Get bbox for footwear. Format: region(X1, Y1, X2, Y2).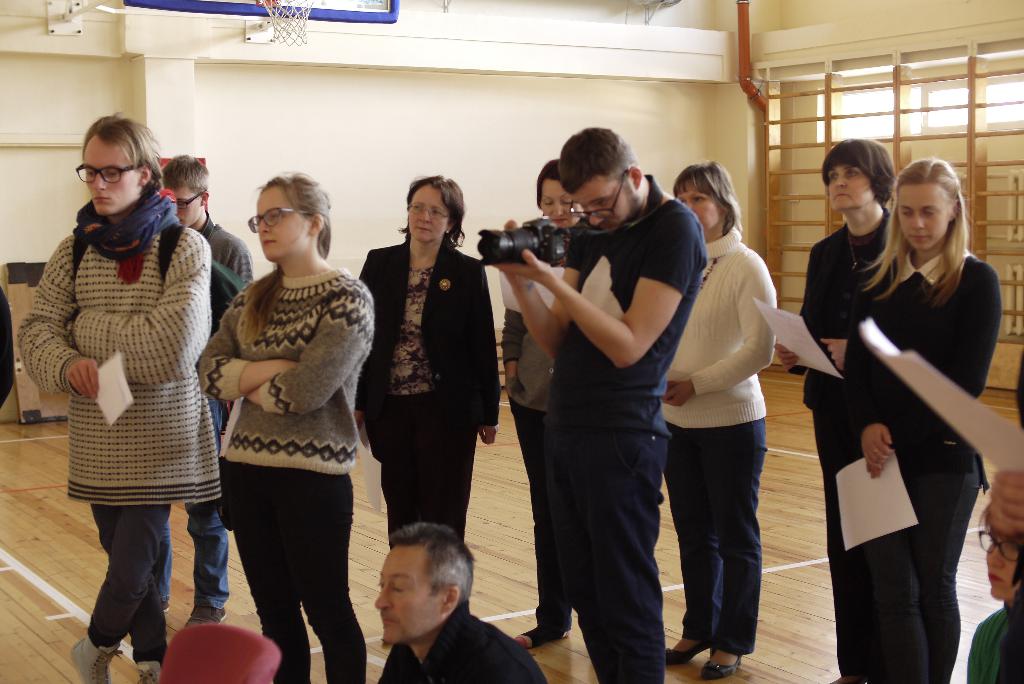
region(179, 605, 228, 628).
